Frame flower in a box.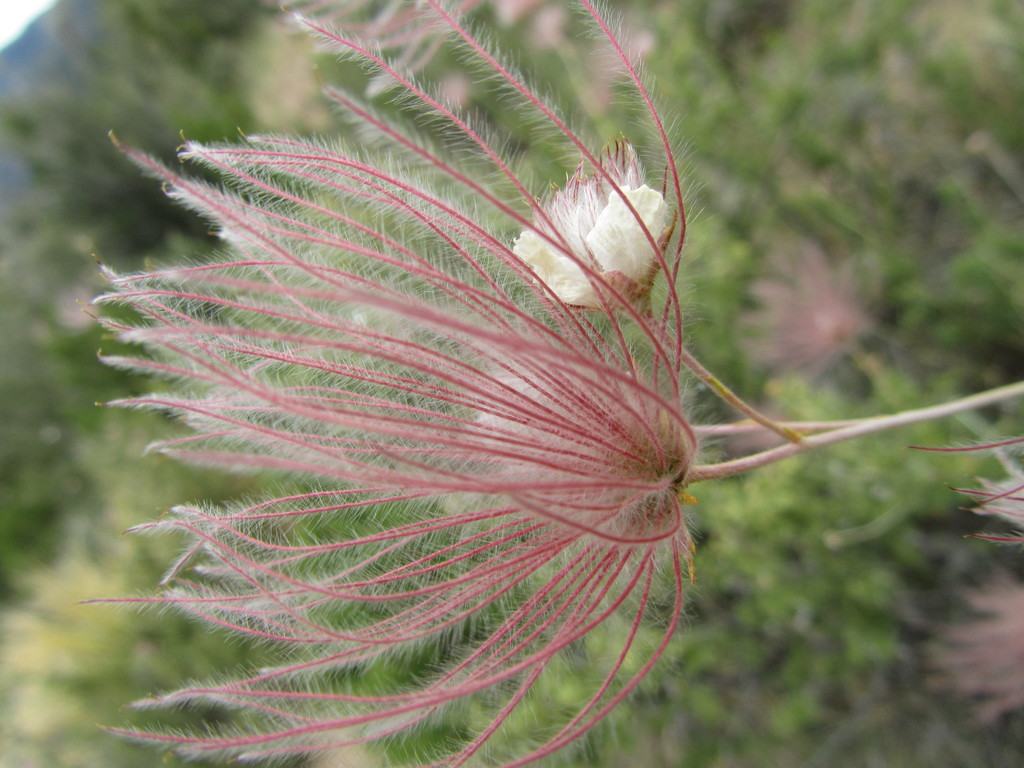
BBox(899, 570, 1023, 733).
